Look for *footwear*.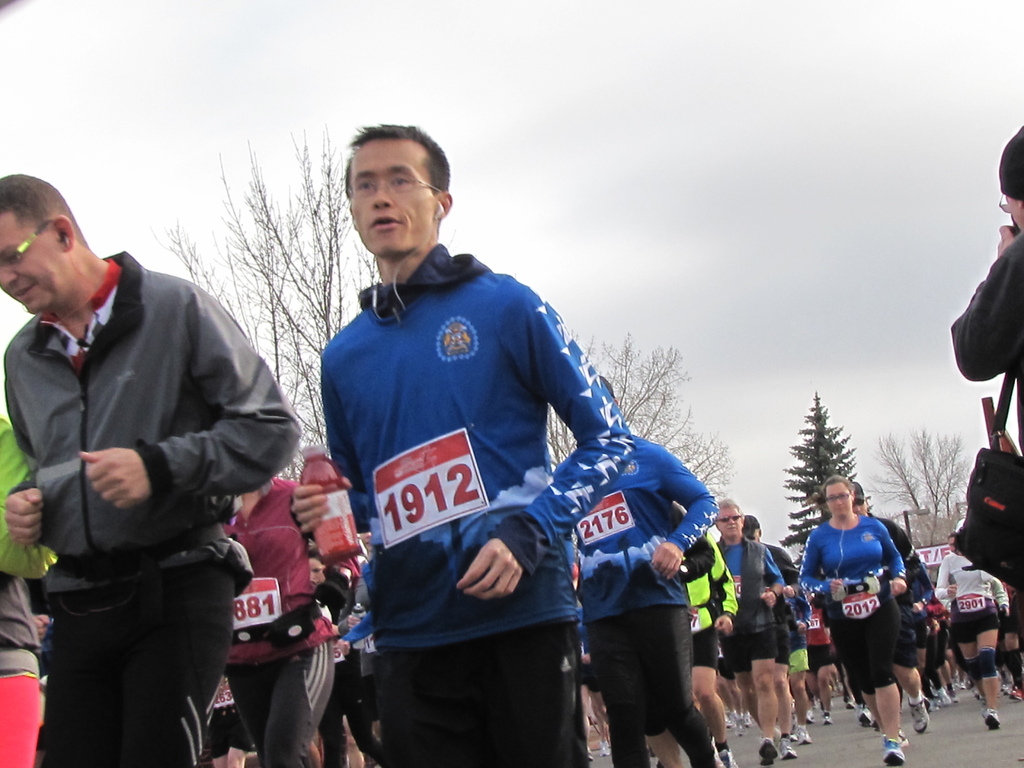
Found: {"x1": 890, "y1": 726, "x2": 915, "y2": 745}.
